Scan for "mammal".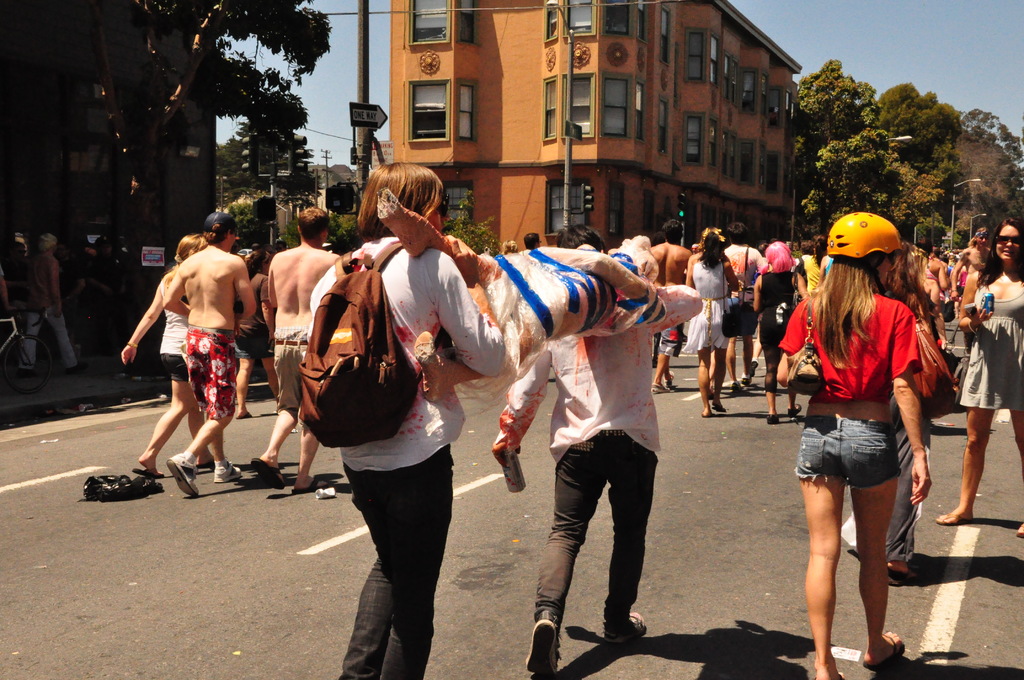
Scan result: detection(806, 236, 835, 294).
